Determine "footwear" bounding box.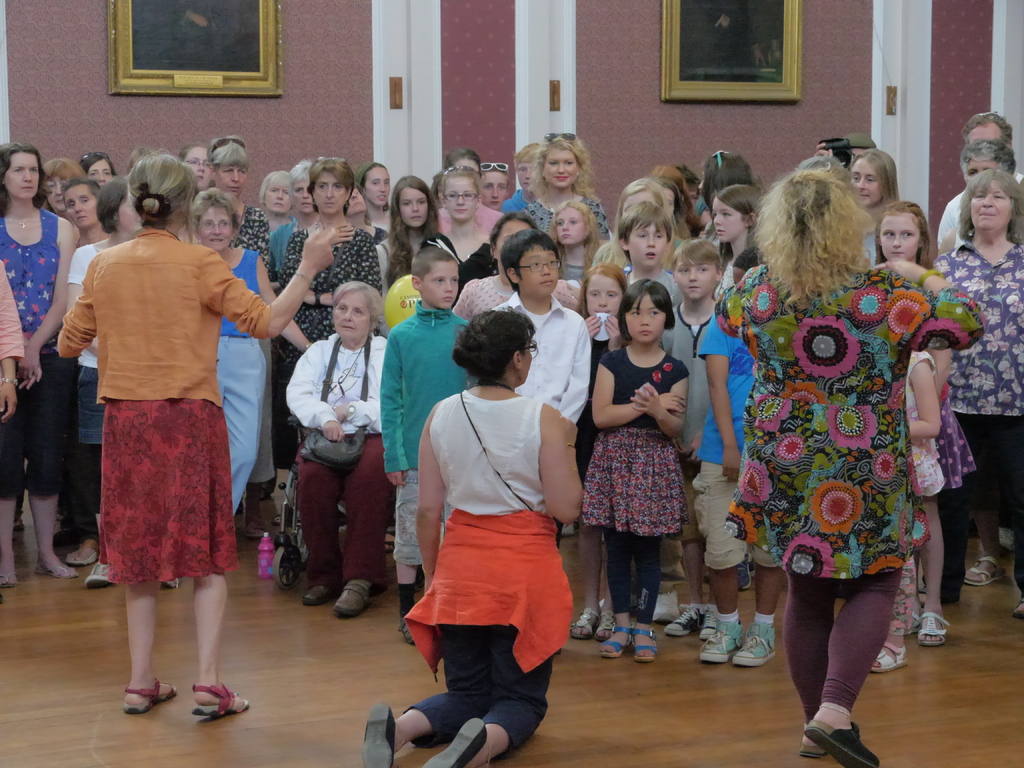
Determined: <region>420, 717, 486, 767</region>.
